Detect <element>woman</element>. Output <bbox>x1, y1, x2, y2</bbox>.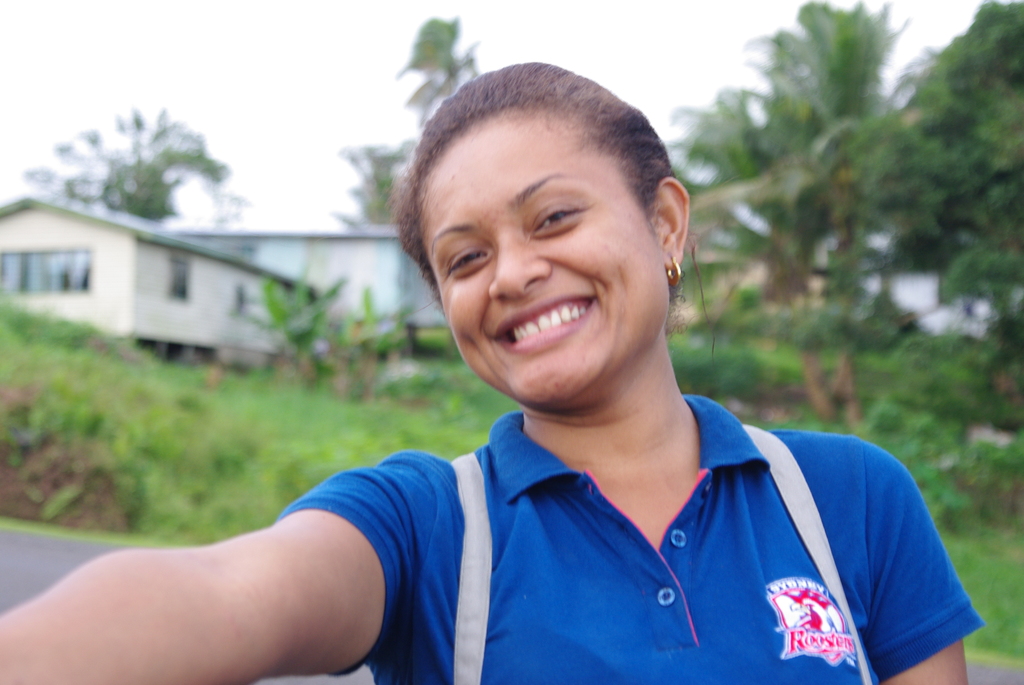
<bbox>100, 75, 978, 680</bbox>.
